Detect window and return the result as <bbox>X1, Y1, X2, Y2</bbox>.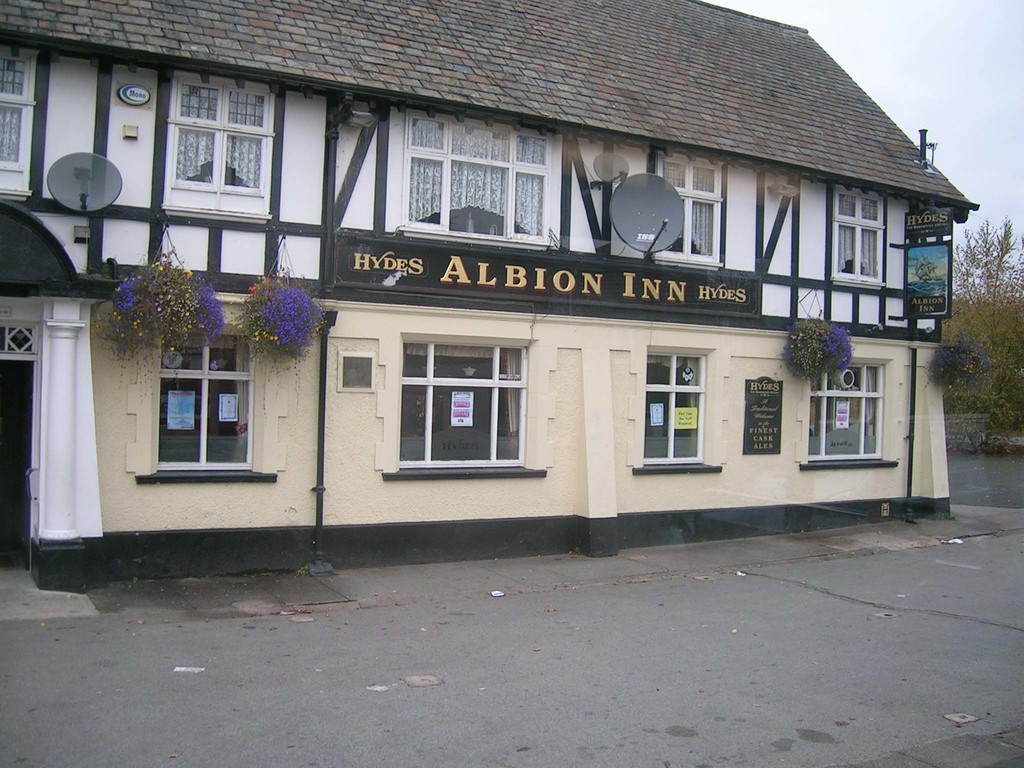
<bbox>392, 107, 558, 246</bbox>.
